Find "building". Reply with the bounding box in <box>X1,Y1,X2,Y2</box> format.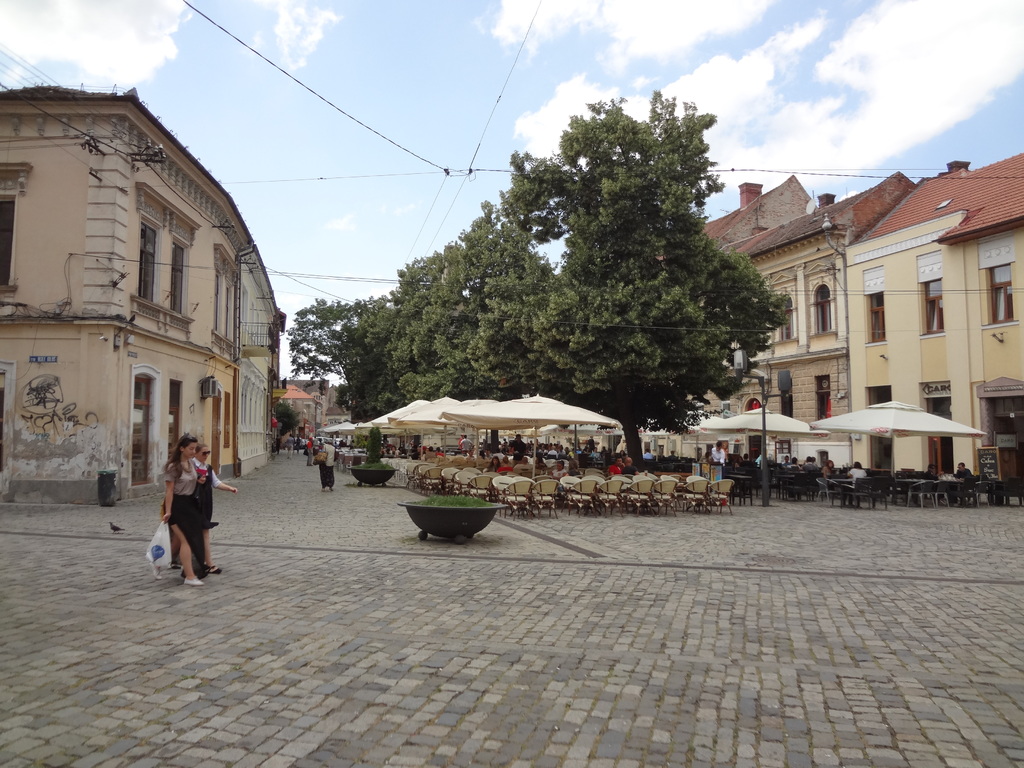
<box>0,80,289,511</box>.
